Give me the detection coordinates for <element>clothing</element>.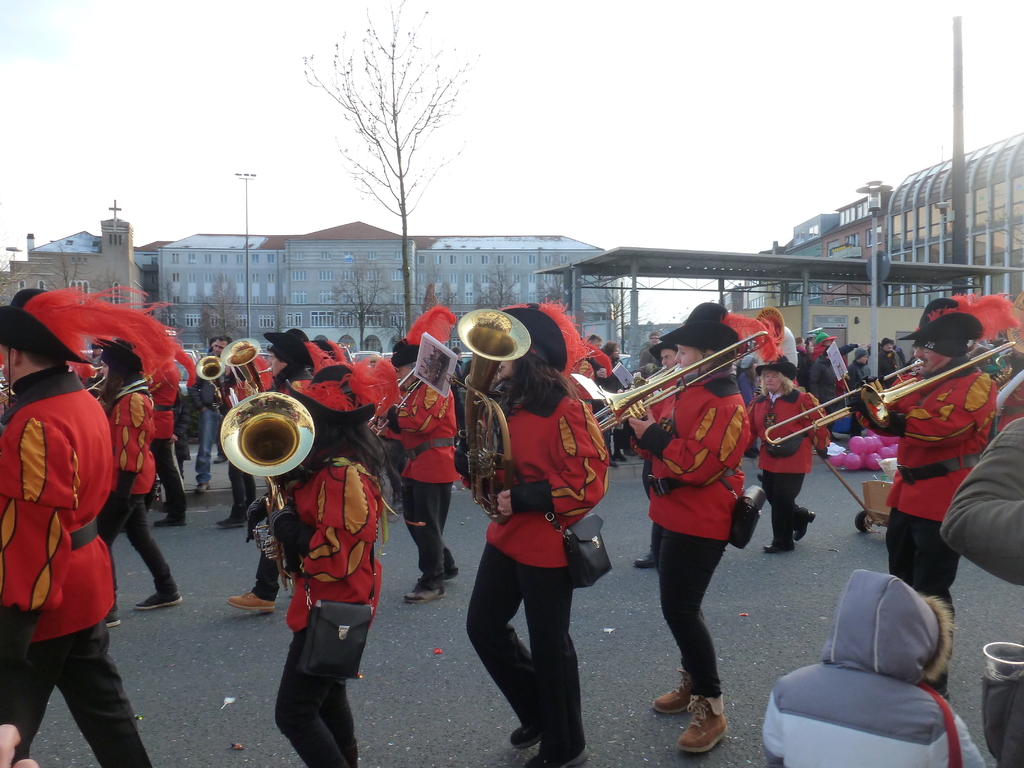
<box>4,332,130,716</box>.
